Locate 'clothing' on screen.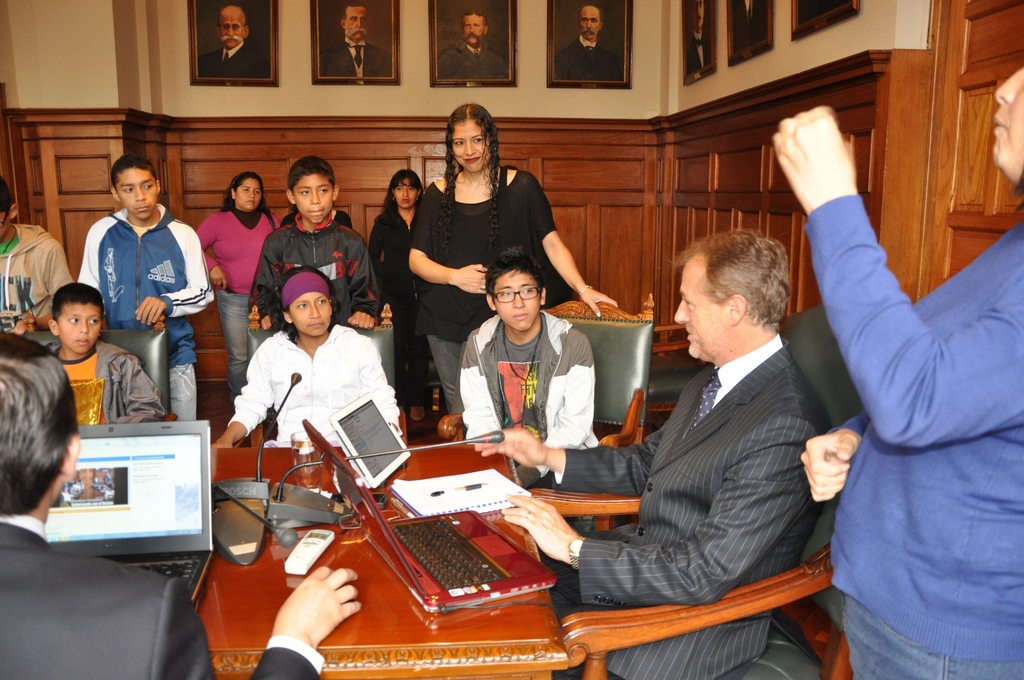
On screen at {"x1": 454, "y1": 307, "x2": 599, "y2": 458}.
